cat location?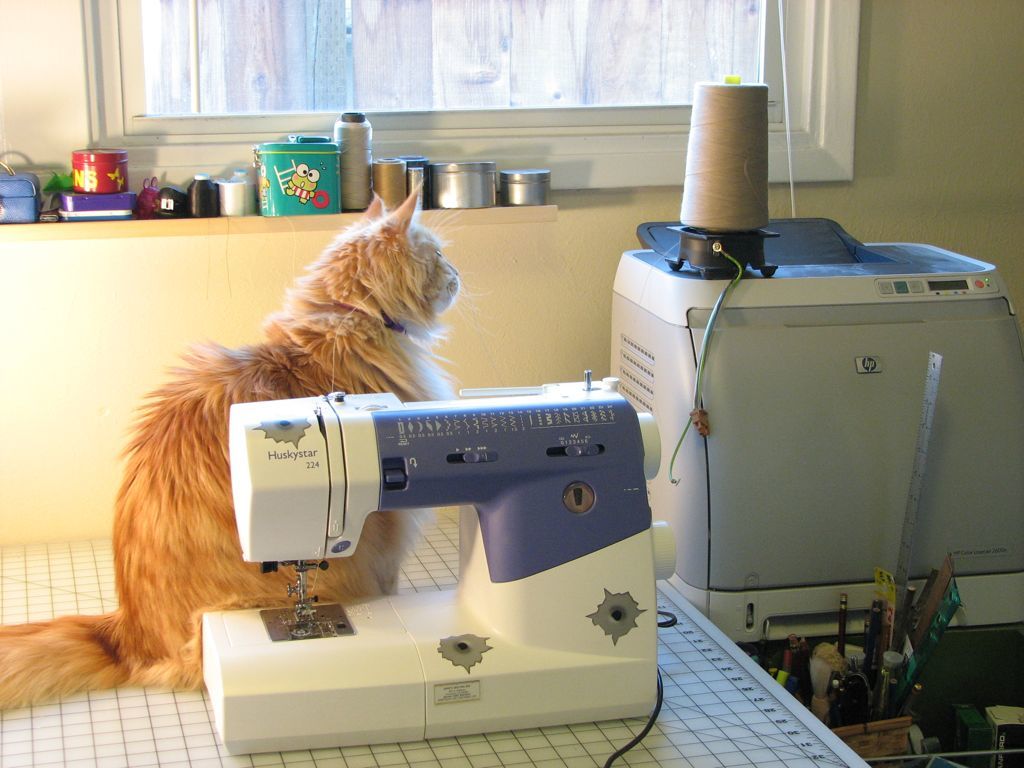
region(0, 183, 464, 719)
